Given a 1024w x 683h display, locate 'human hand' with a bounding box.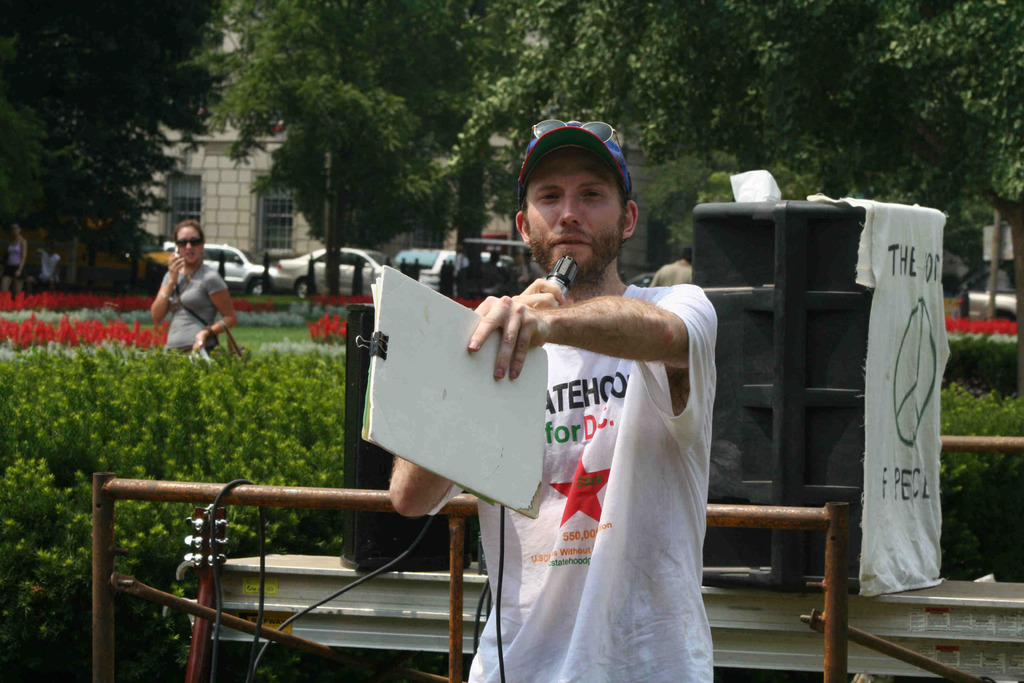
Located: pyautogui.locateOnScreen(166, 250, 188, 281).
